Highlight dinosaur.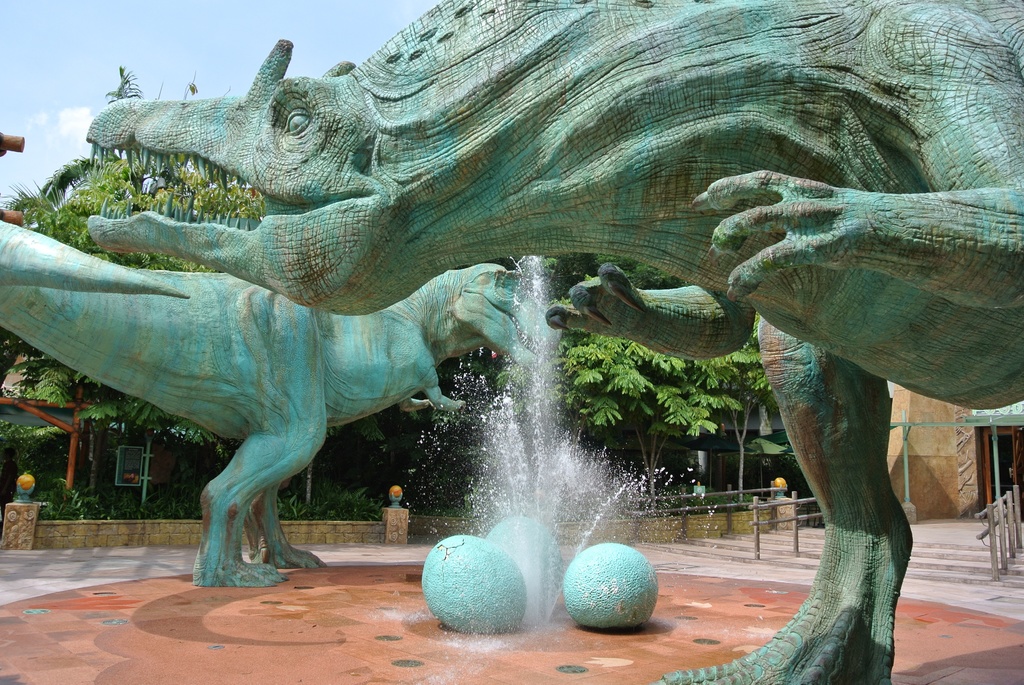
Highlighted region: [x1=0, y1=219, x2=558, y2=590].
